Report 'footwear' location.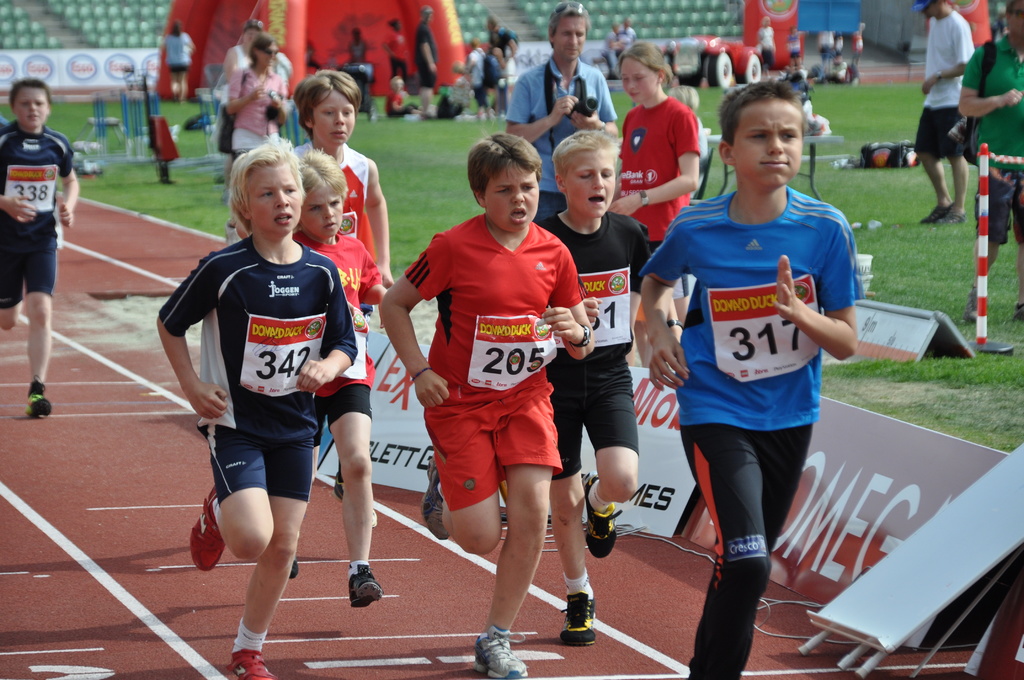
Report: 225,642,274,679.
